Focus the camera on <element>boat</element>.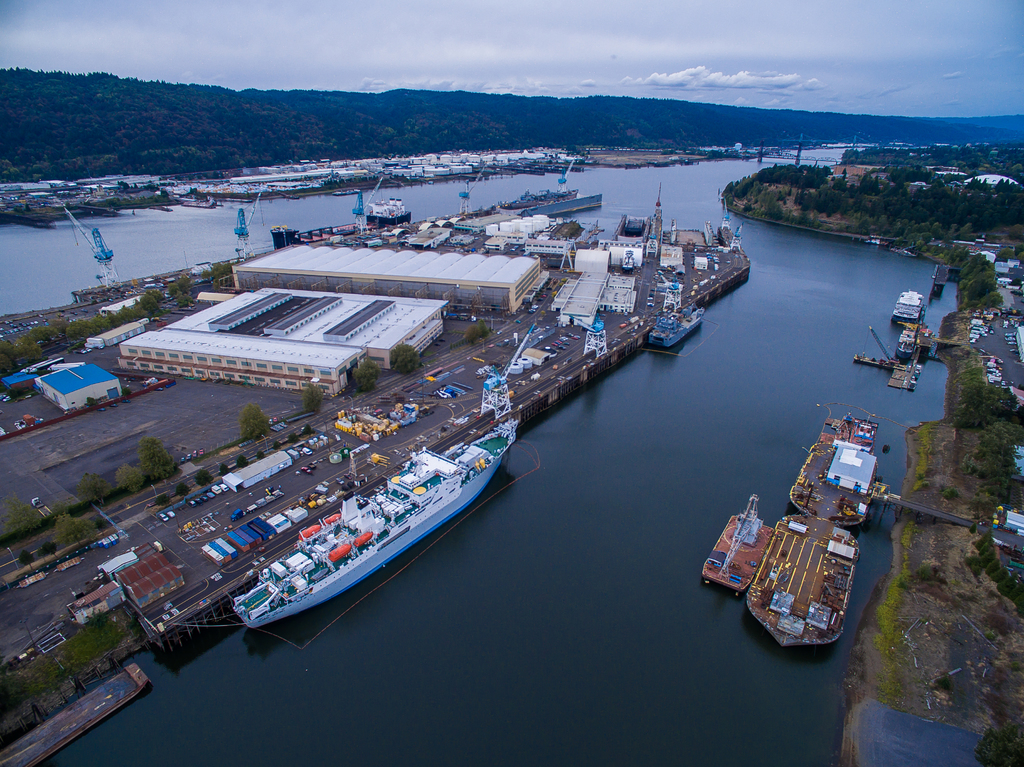
Focus region: 324/512/345/523.
